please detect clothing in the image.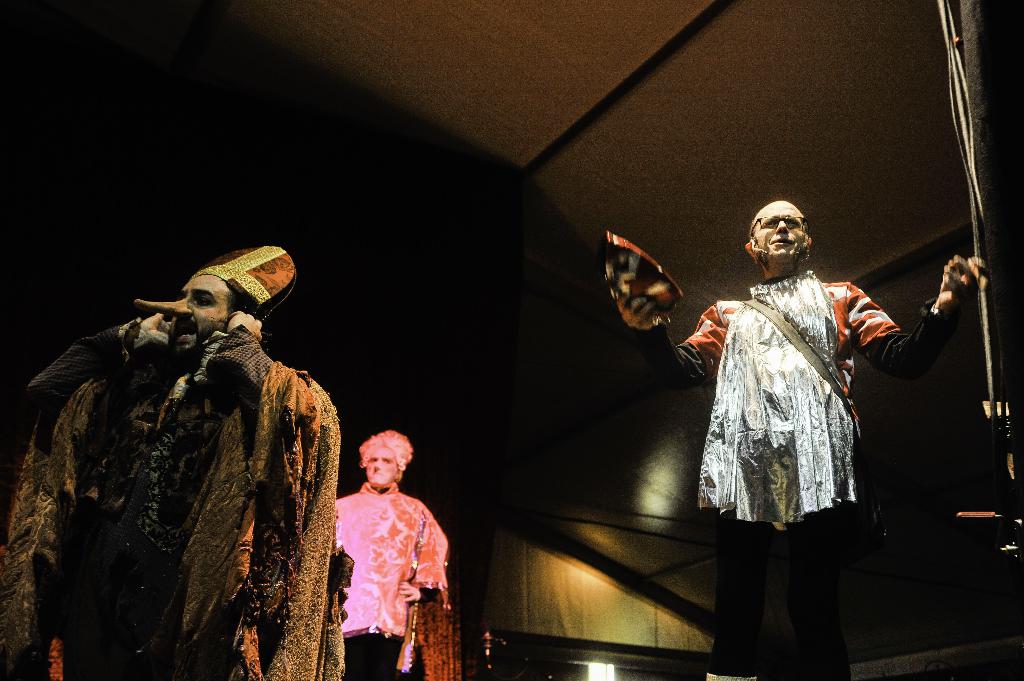
bbox=[621, 273, 945, 680].
